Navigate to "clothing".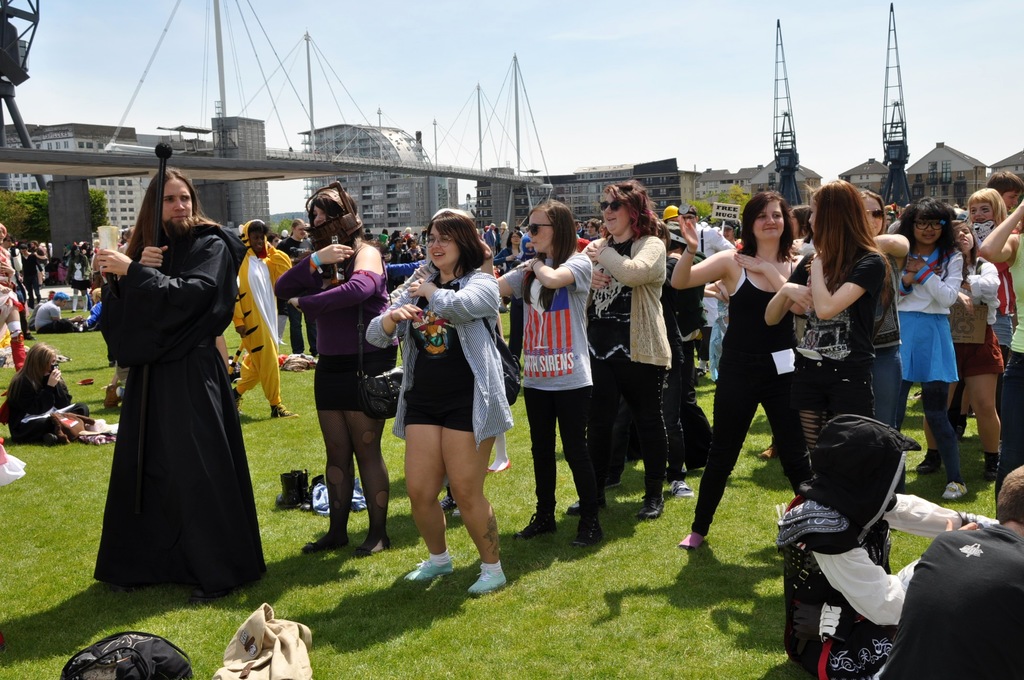
Navigation target: 227 213 289 406.
